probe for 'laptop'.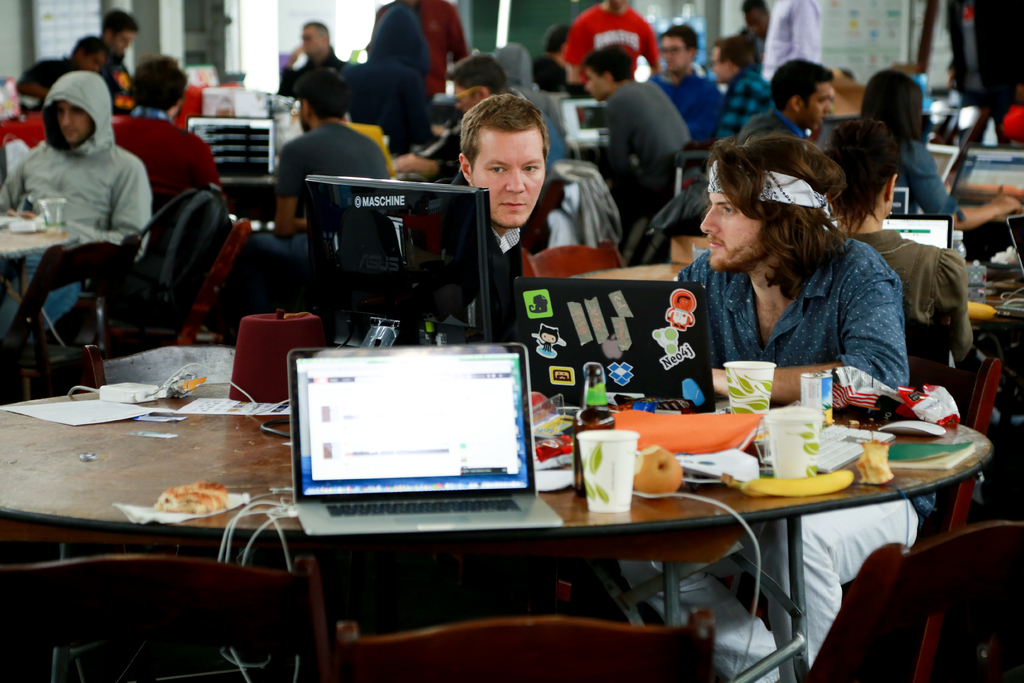
Probe result: <bbox>881, 216, 953, 250</bbox>.
